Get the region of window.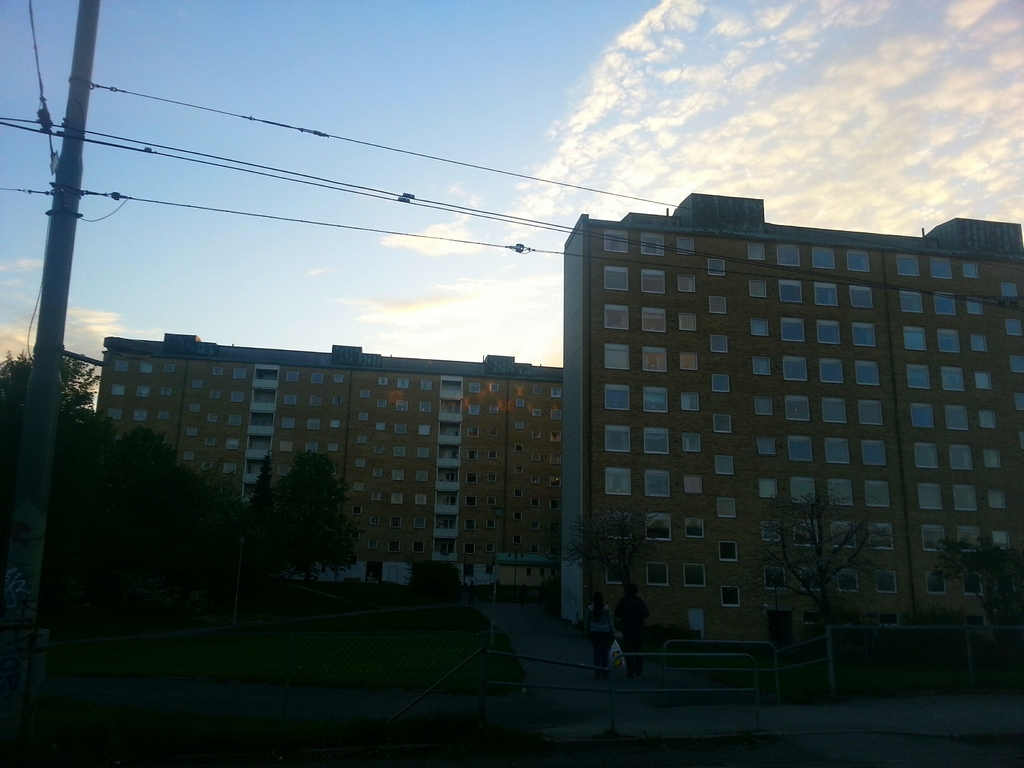
601:228:629:253.
